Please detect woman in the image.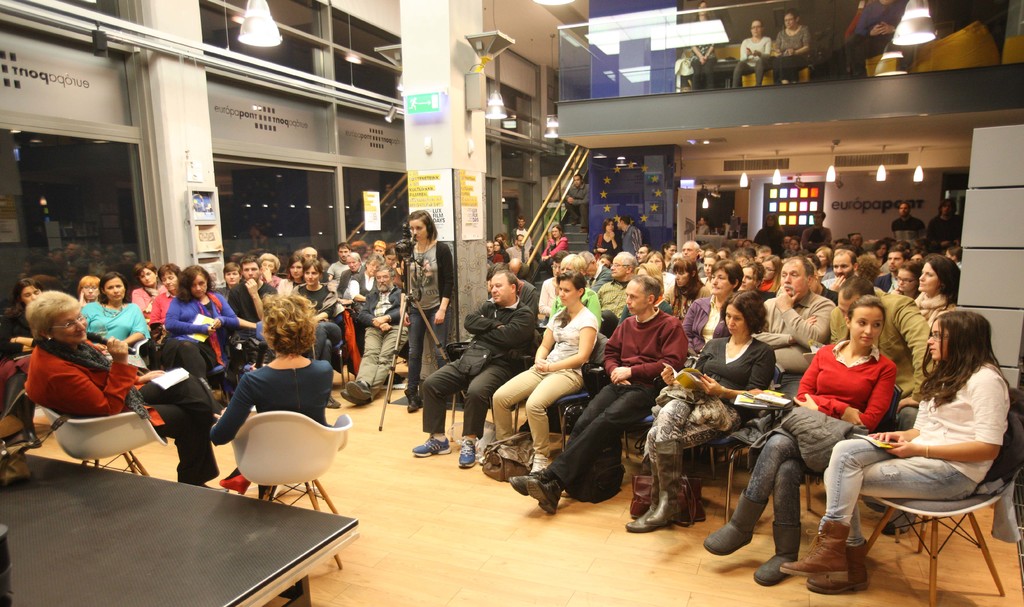
BBox(863, 296, 1007, 583).
